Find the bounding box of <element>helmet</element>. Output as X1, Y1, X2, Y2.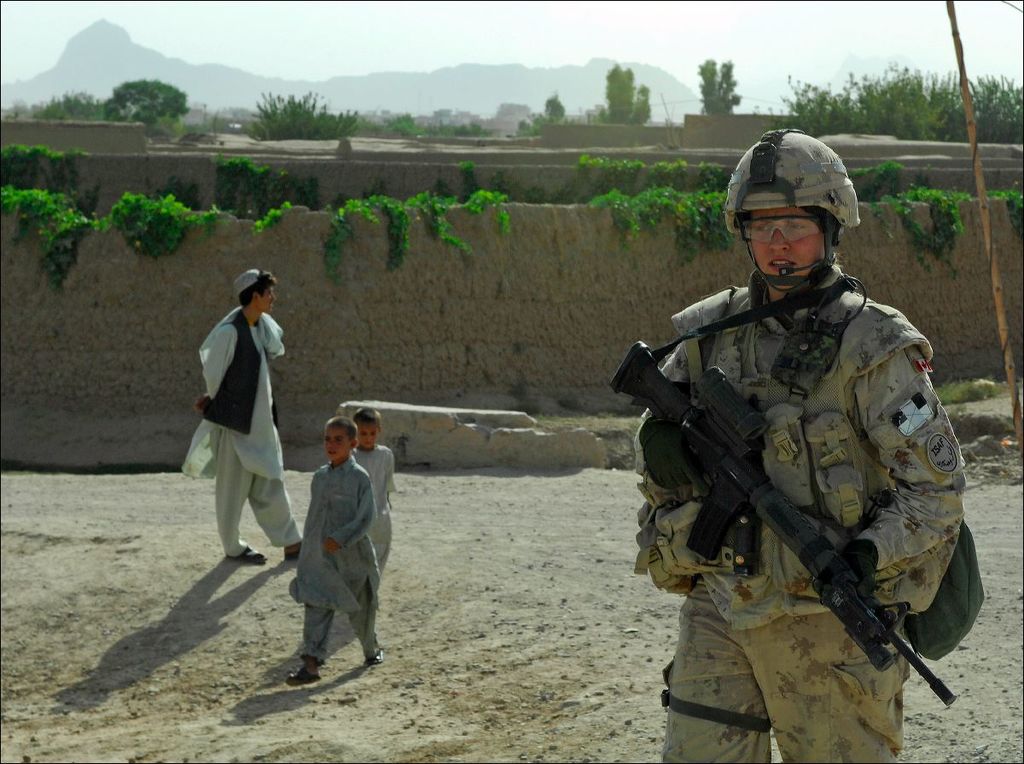
742, 137, 862, 303.
